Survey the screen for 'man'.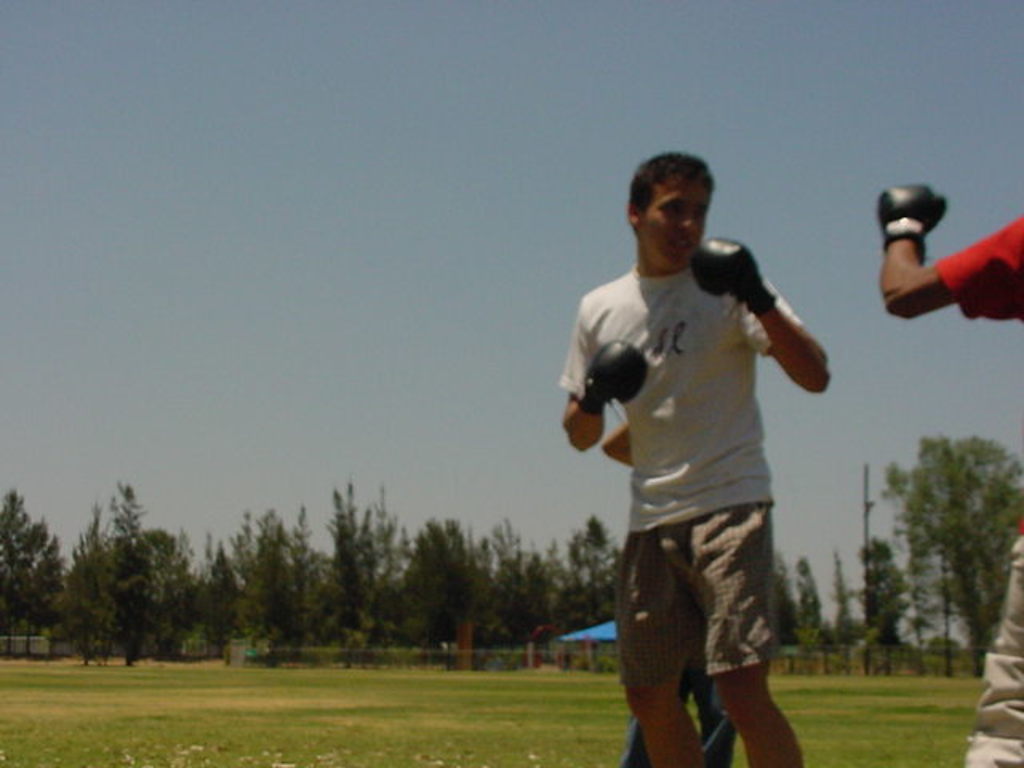
Survey found: <region>557, 150, 840, 766</region>.
